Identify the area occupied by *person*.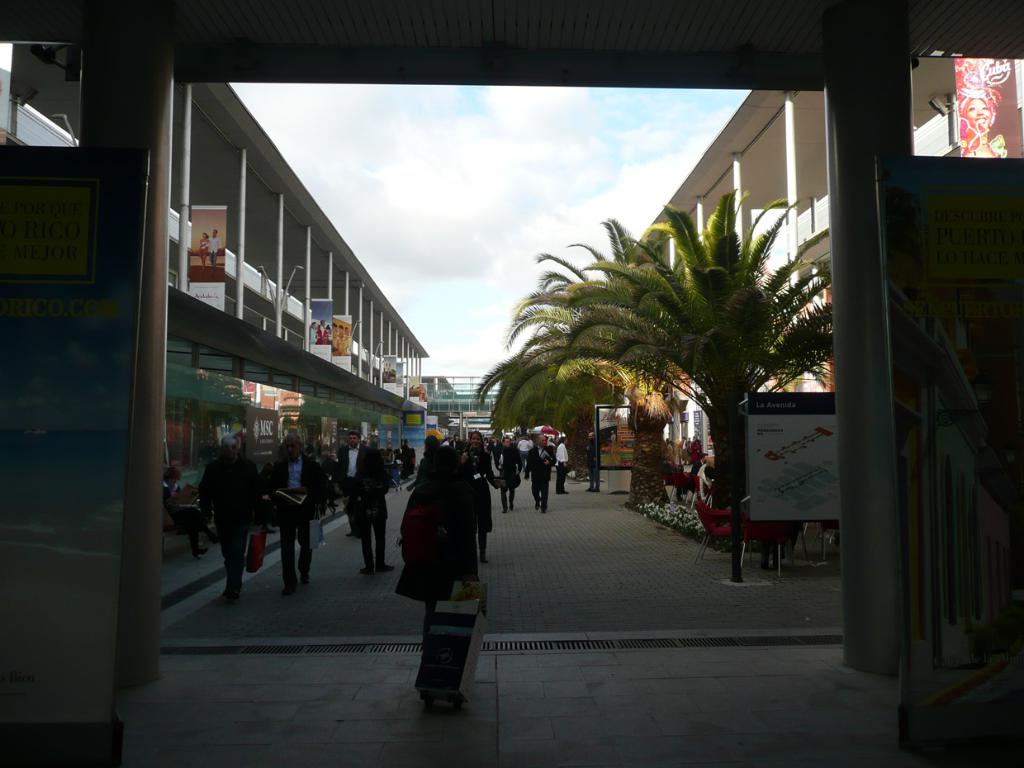
Area: {"left": 964, "top": 96, "right": 992, "bottom": 137}.
